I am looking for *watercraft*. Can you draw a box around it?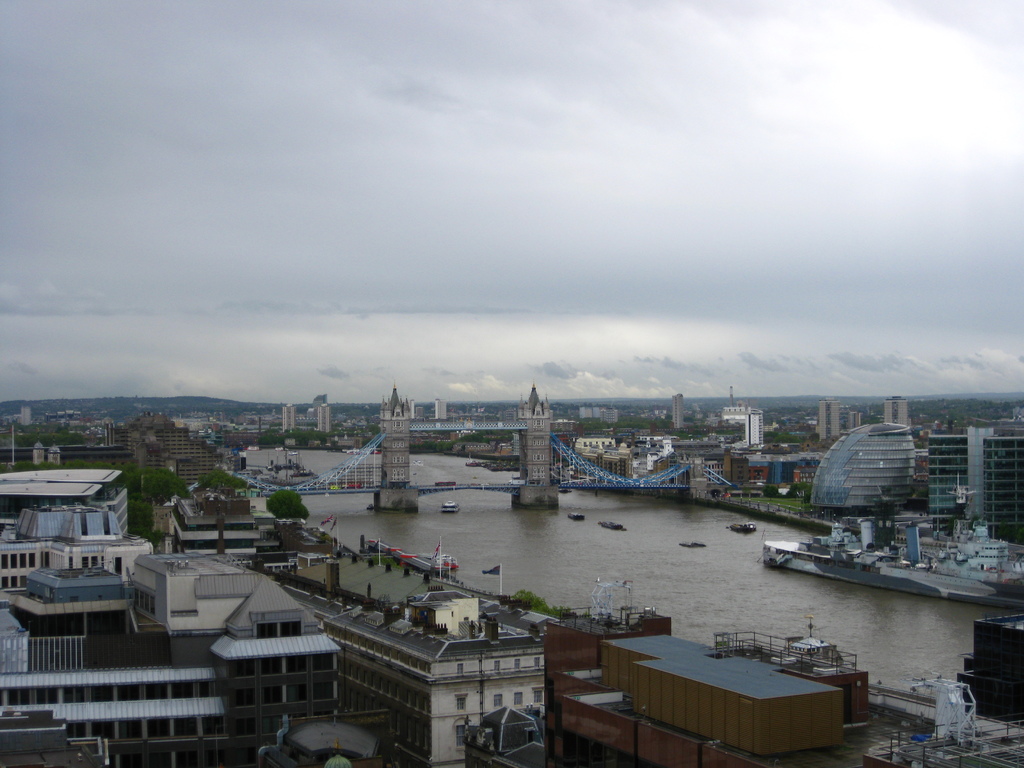
Sure, the bounding box is bbox=(566, 509, 584, 520).
